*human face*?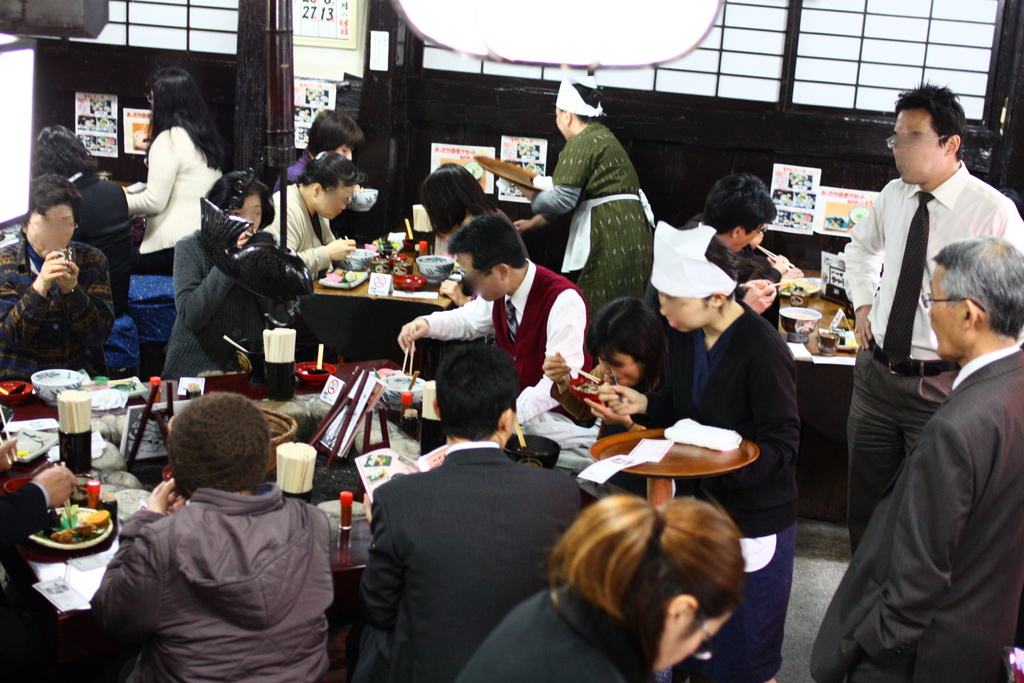
BBox(656, 284, 707, 341)
